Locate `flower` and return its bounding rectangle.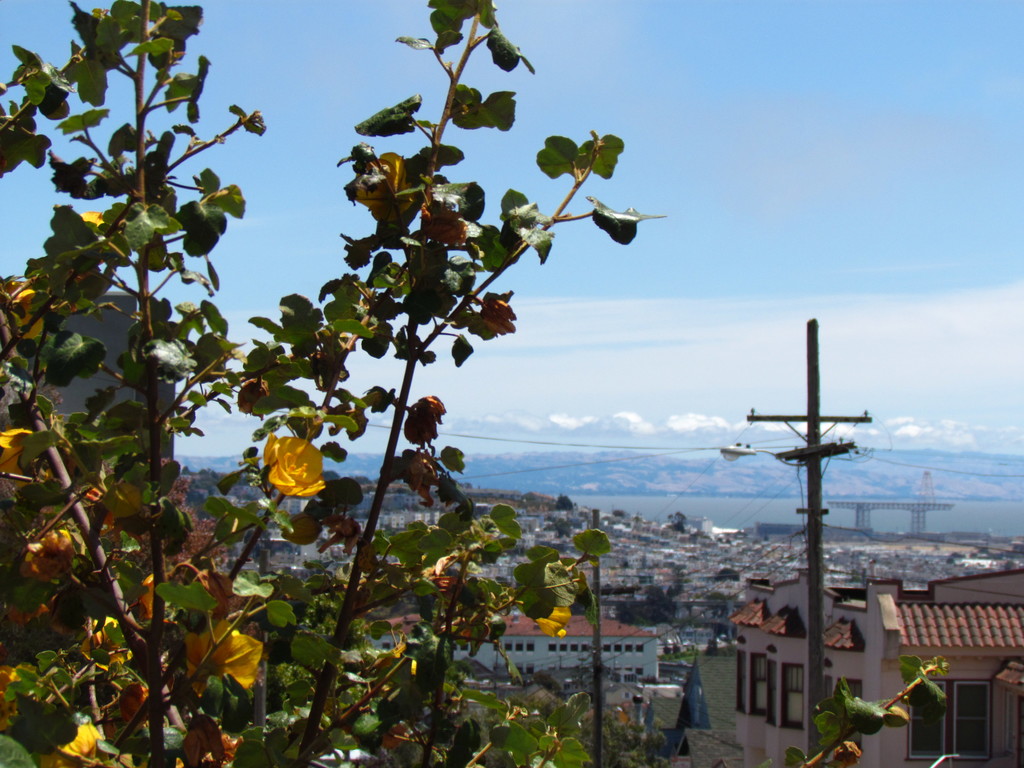
l=246, t=414, r=322, b=510.
